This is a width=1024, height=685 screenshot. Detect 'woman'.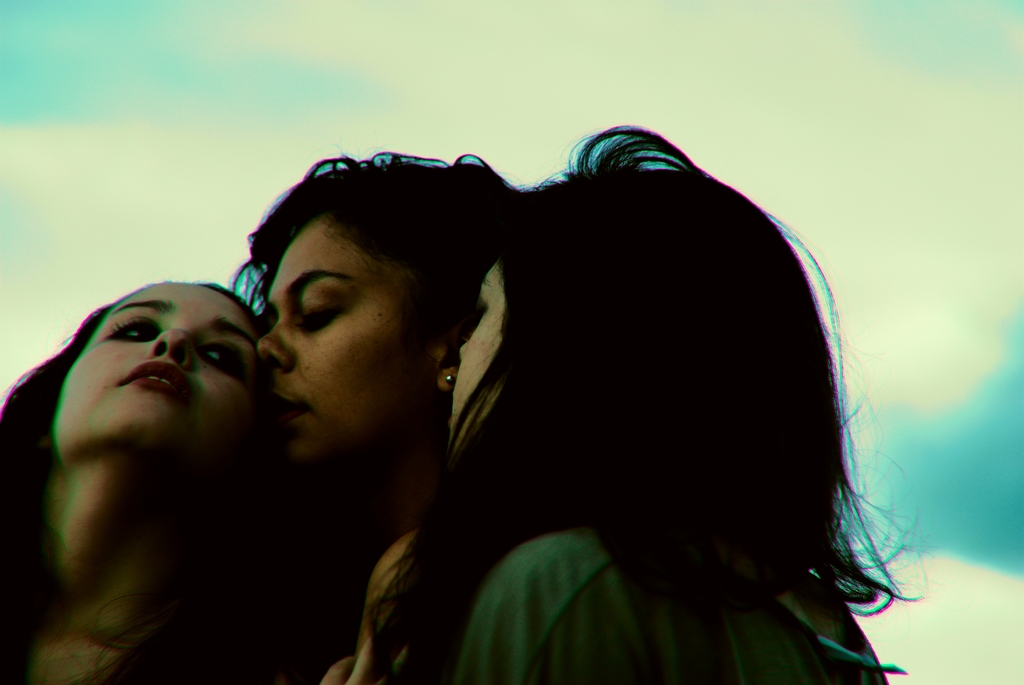
[0,280,276,684].
